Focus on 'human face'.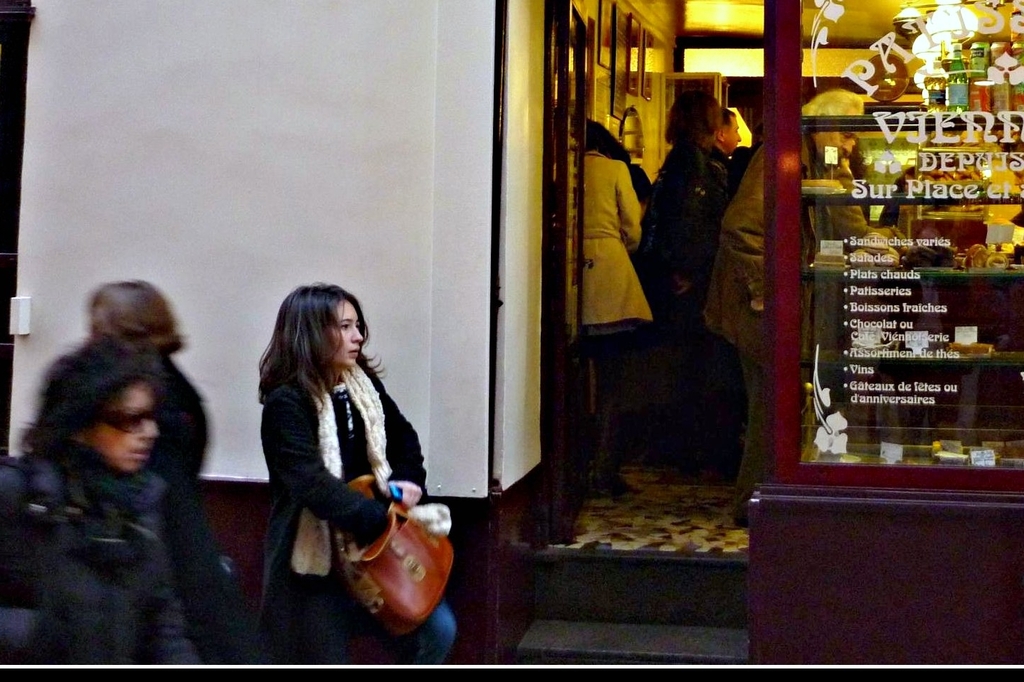
Focused at (x1=84, y1=378, x2=157, y2=473).
